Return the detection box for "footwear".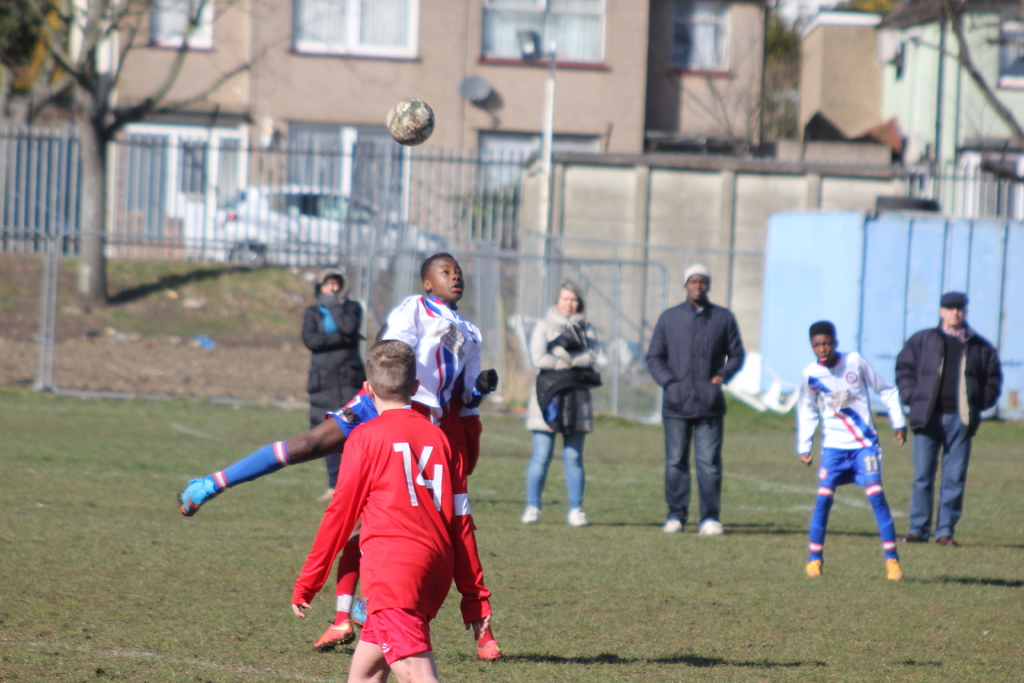
BBox(886, 559, 911, 584).
